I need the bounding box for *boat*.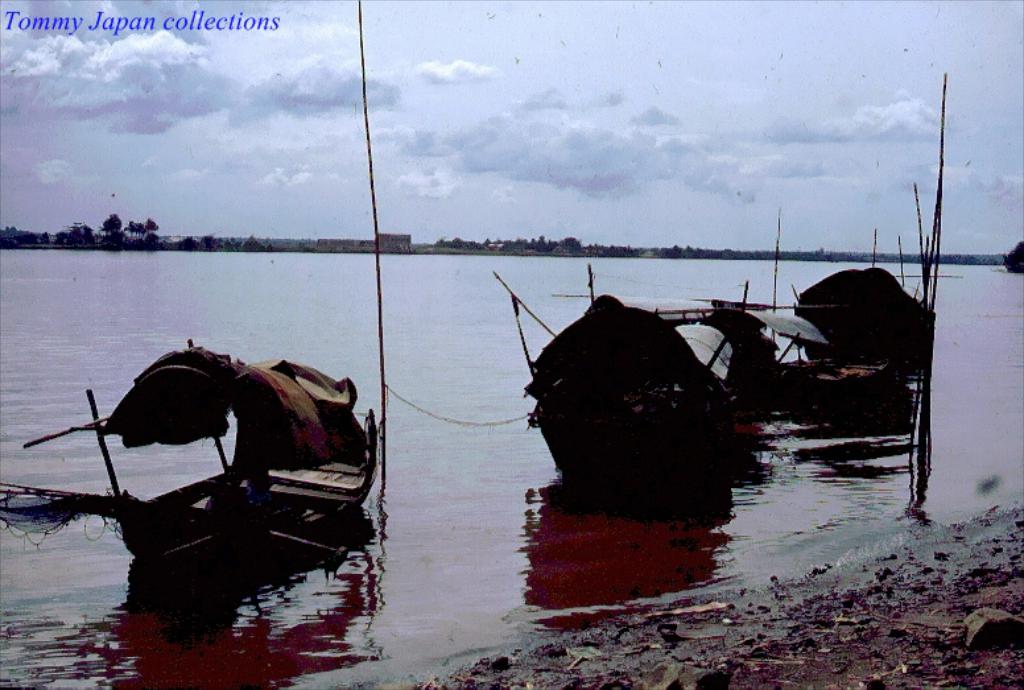
Here it is: l=84, t=331, r=385, b=583.
